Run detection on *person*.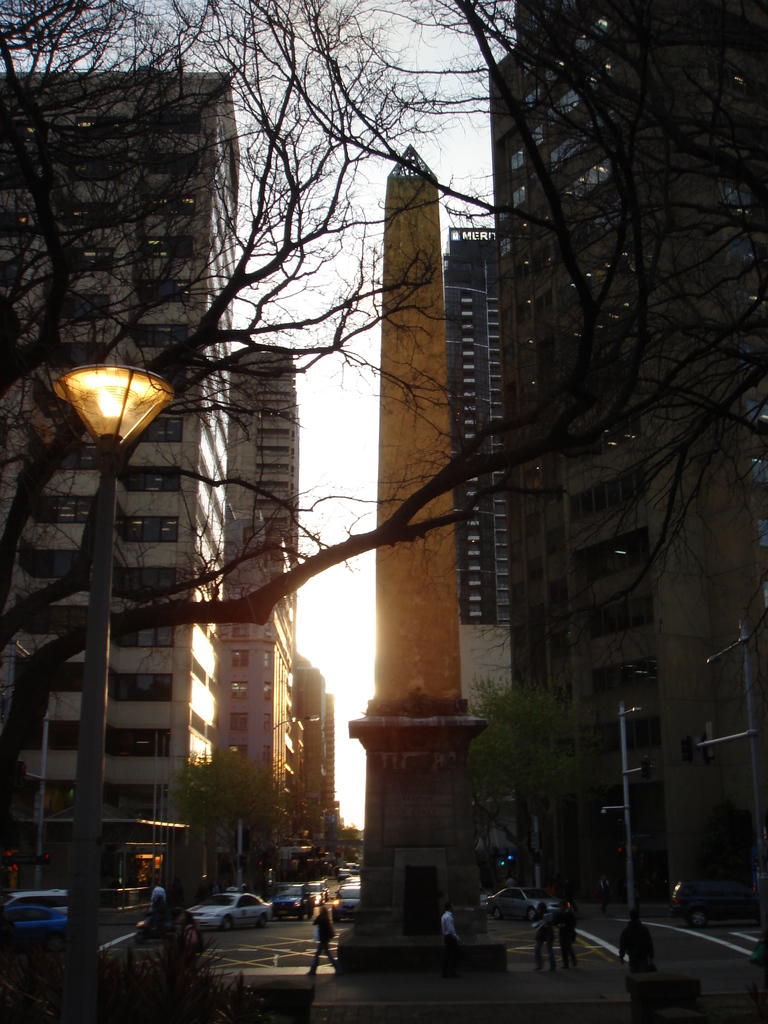
Result: <bbox>550, 892, 572, 965</bbox>.
